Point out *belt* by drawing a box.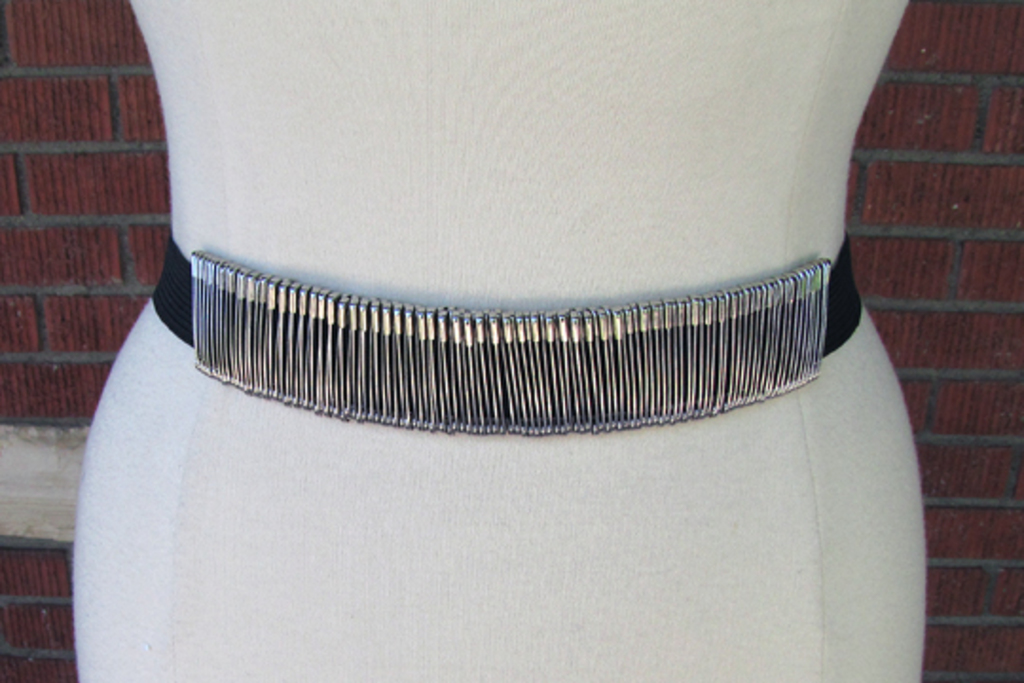
150, 231, 857, 434.
